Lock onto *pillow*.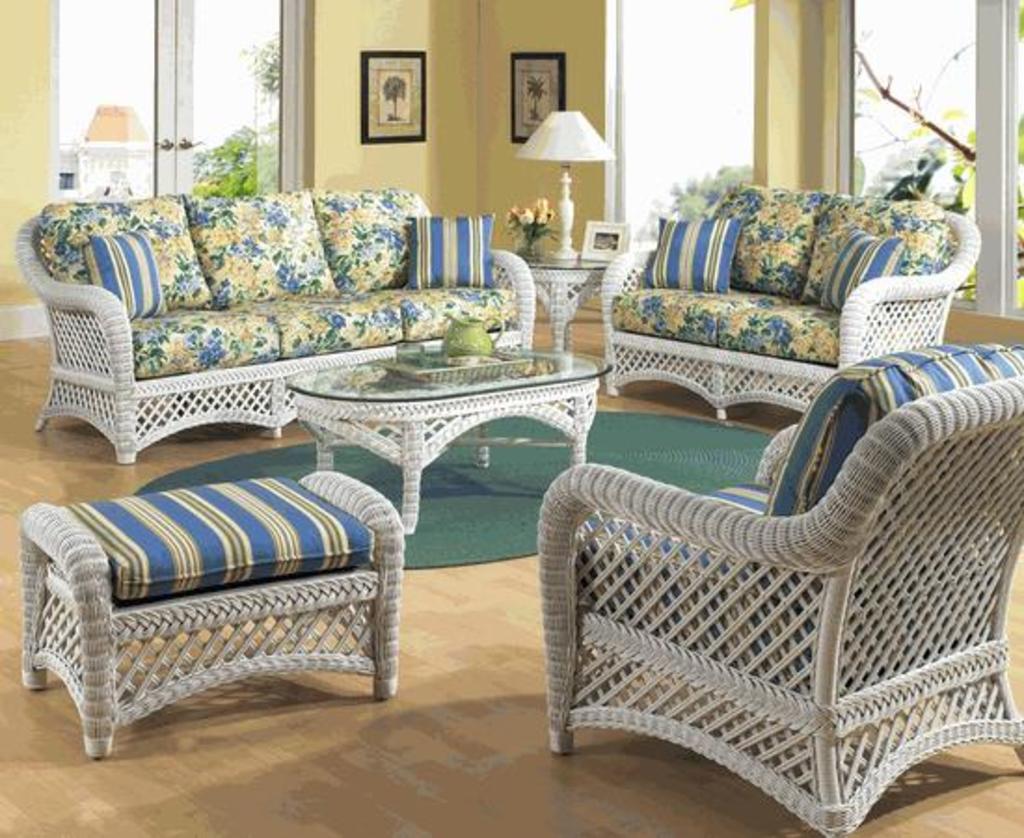
Locked: x1=88, y1=231, x2=171, y2=317.
